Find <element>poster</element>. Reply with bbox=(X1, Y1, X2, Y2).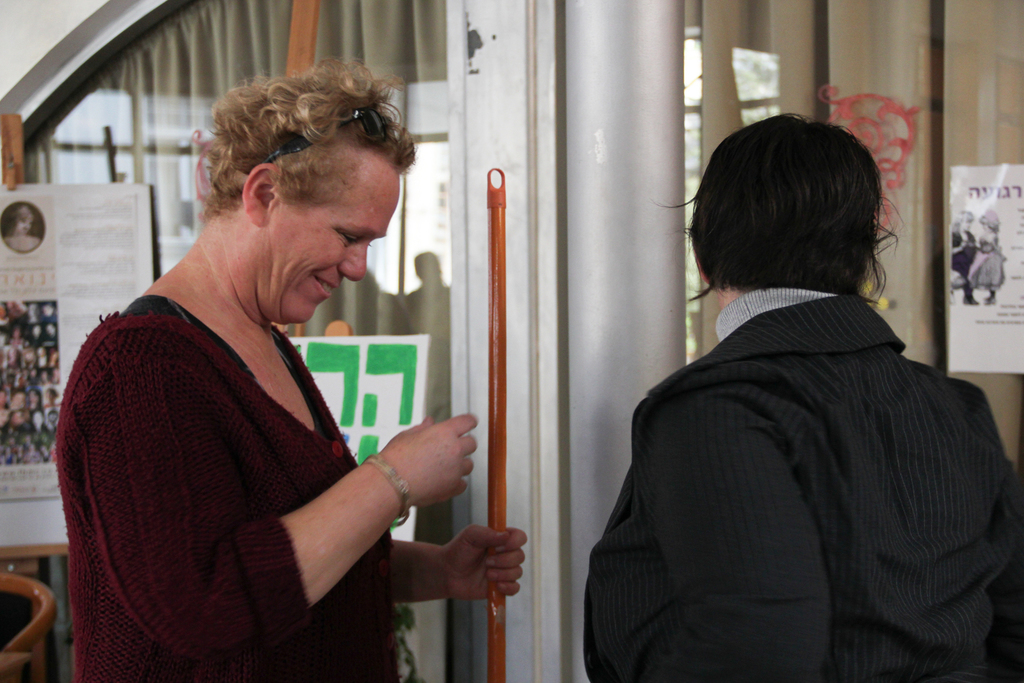
bbox=(0, 182, 156, 550).
